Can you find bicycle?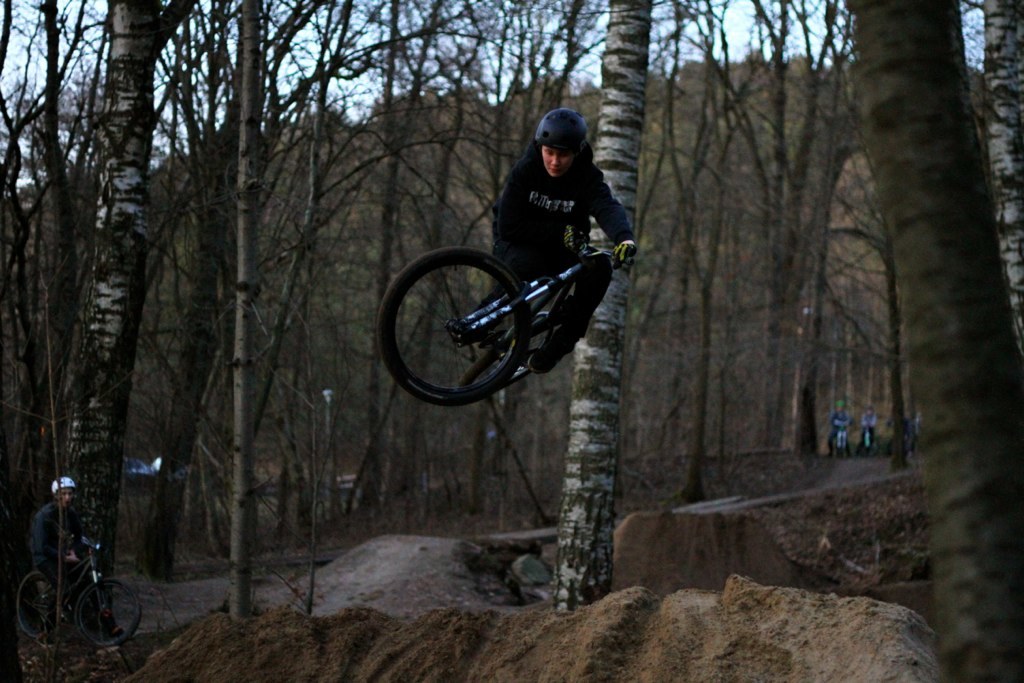
Yes, bounding box: <box>362,195,638,417</box>.
